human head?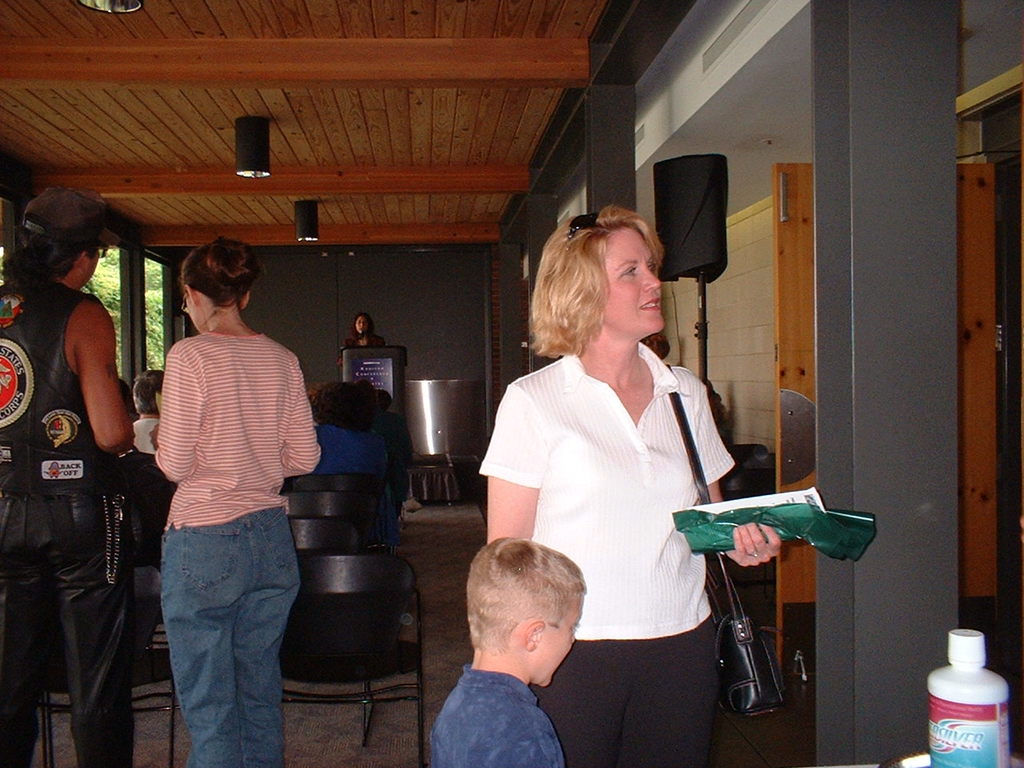
351:309:375:337
